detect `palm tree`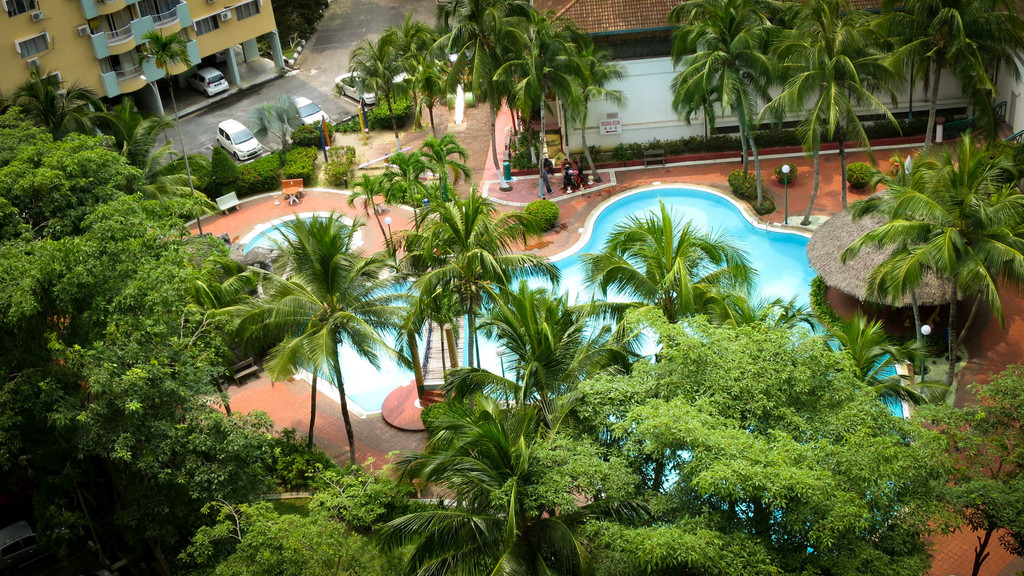
x1=869, y1=196, x2=973, y2=372
